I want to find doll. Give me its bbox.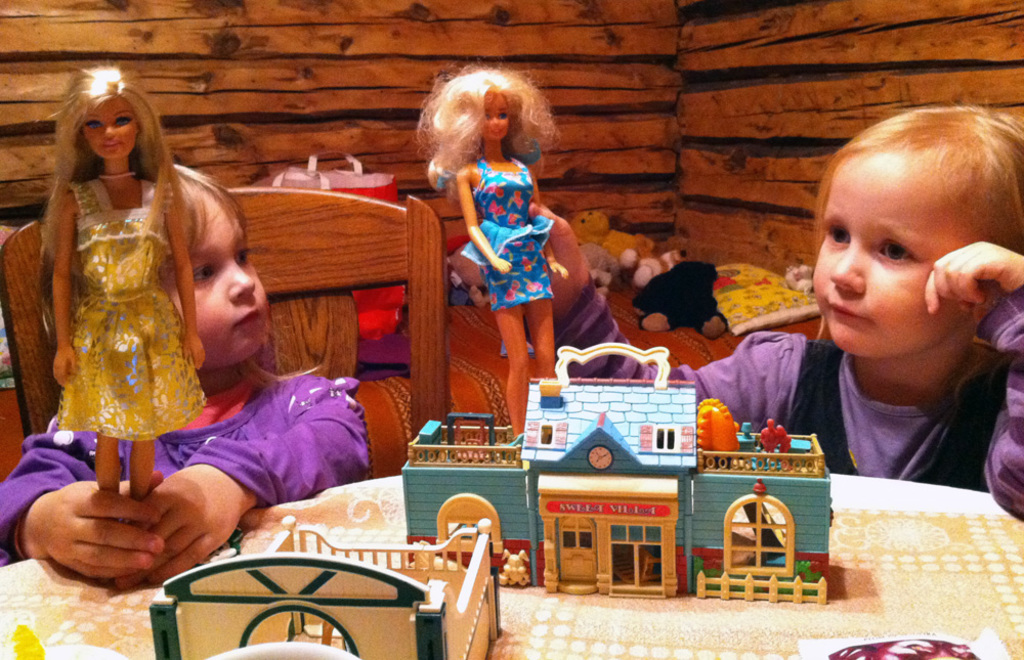
419 68 561 430.
